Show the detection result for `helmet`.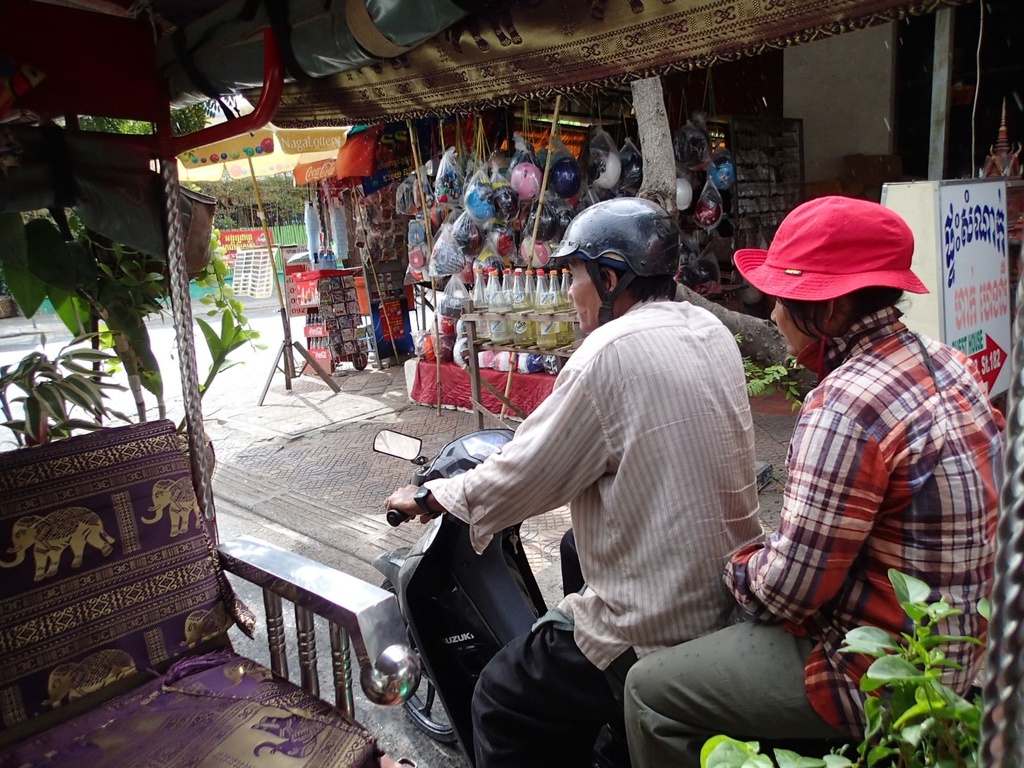
[548,153,582,204].
